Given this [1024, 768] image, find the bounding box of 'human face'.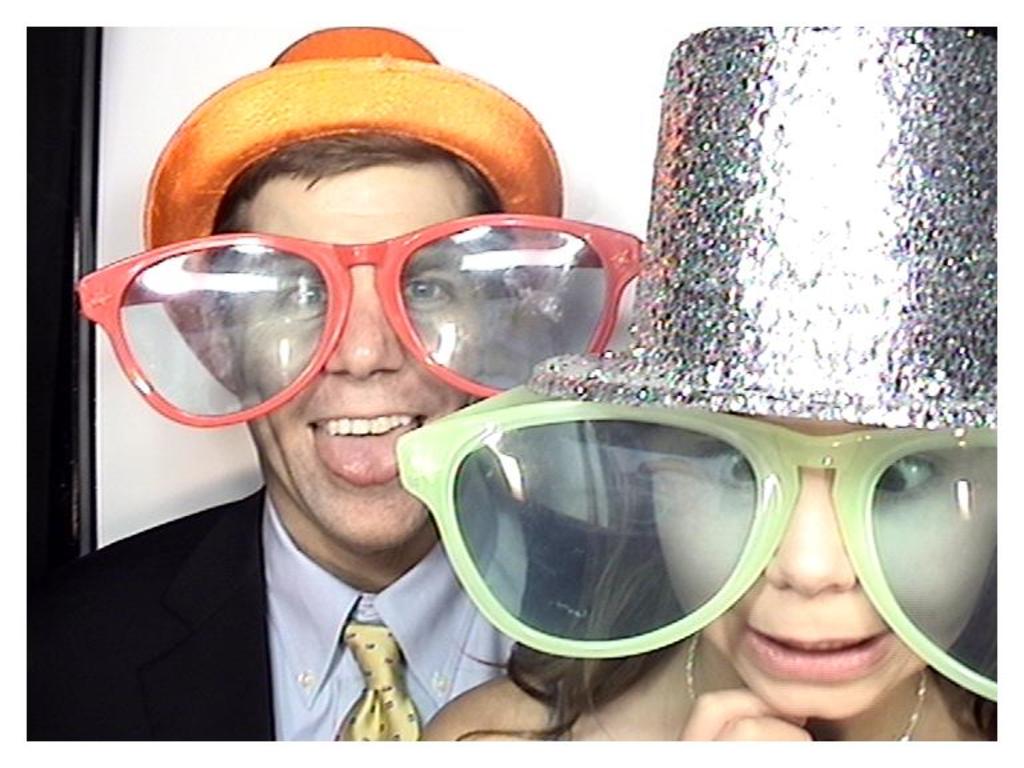
<box>647,420,999,712</box>.
